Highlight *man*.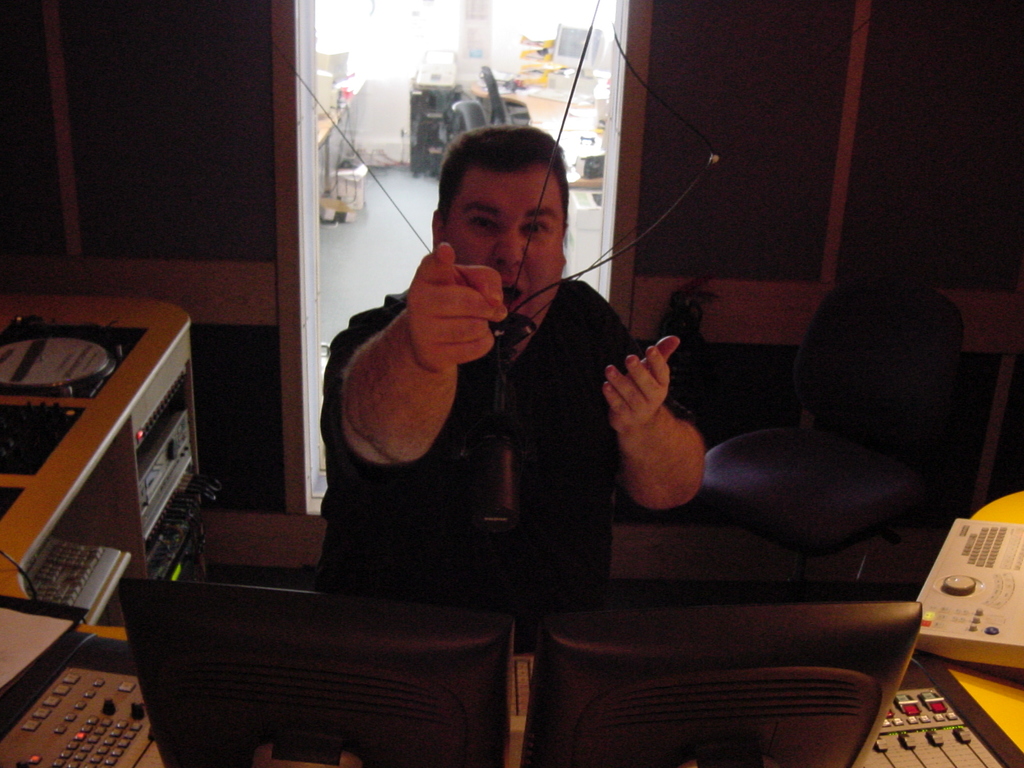
Highlighted region: <region>334, 105, 711, 618</region>.
